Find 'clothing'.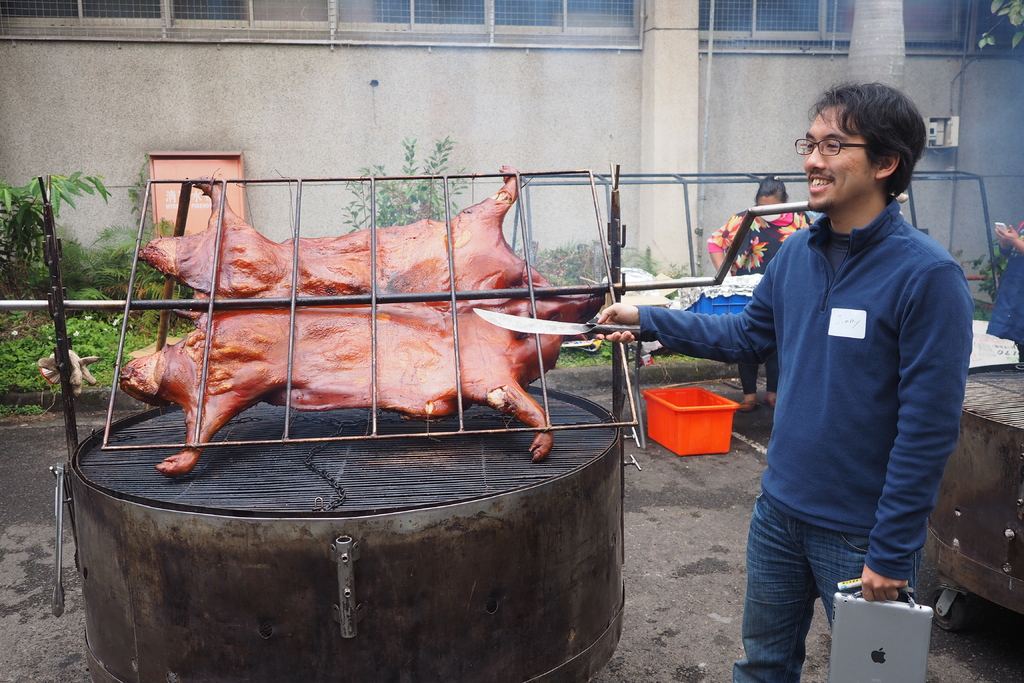
[left=707, top=208, right=815, bottom=393].
